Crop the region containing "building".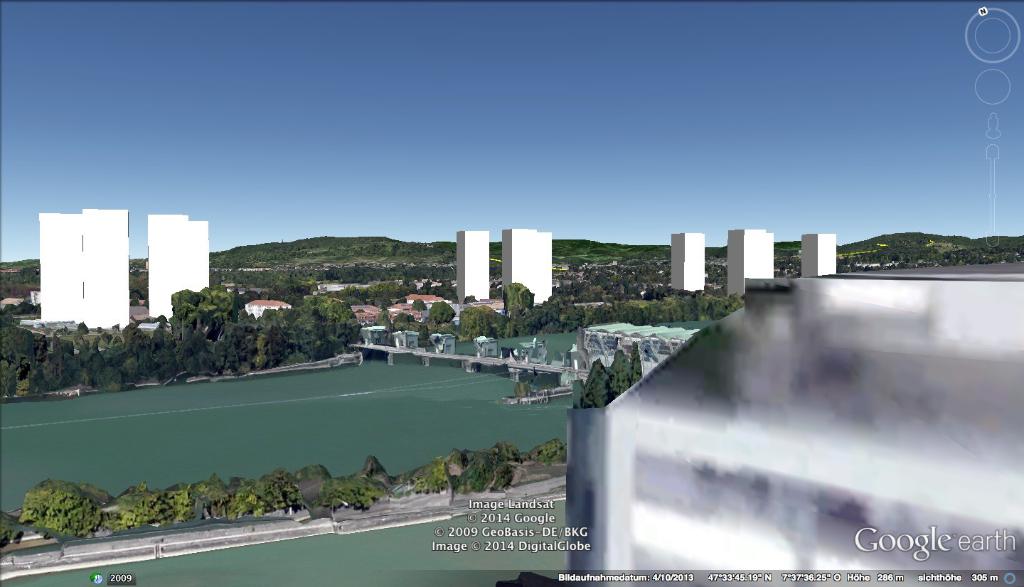
Crop region: {"x1": 460, "y1": 232, "x2": 490, "y2": 303}.
